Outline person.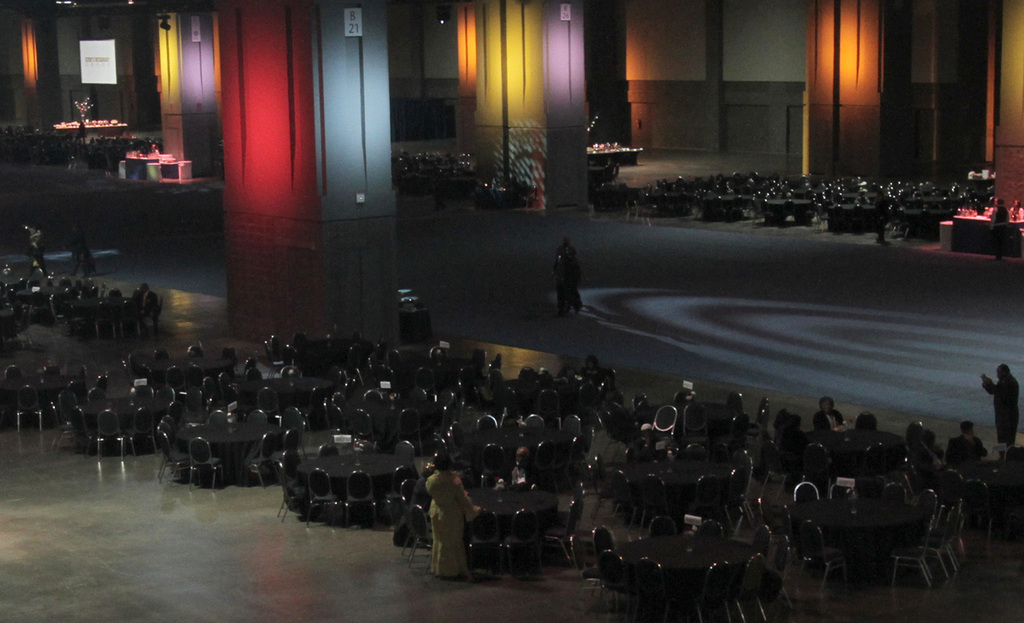
Outline: [x1=551, y1=246, x2=584, y2=316].
